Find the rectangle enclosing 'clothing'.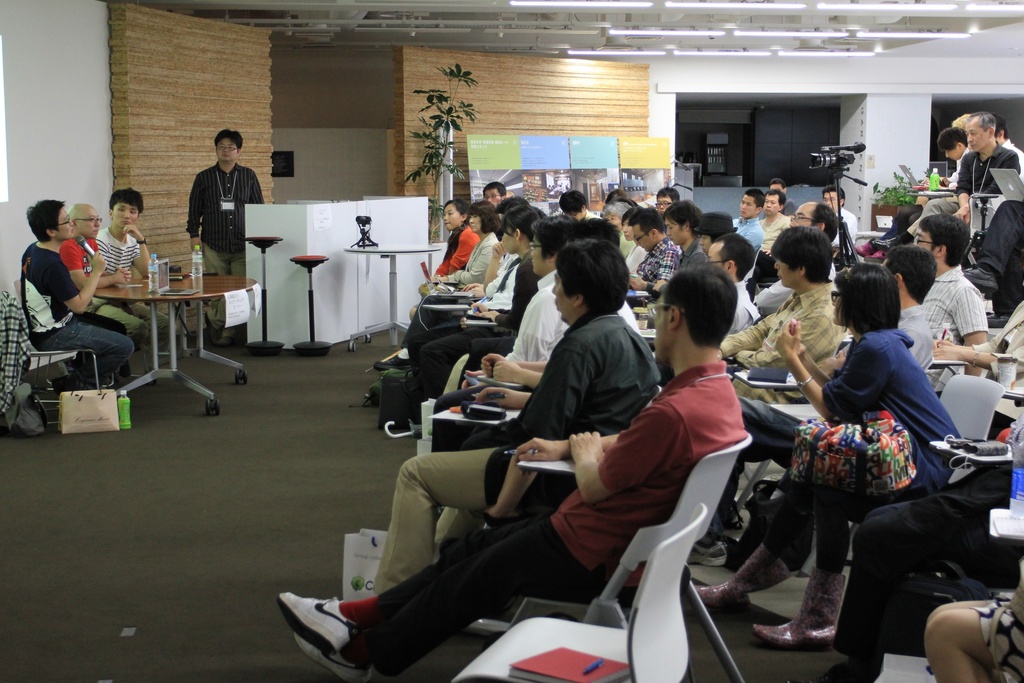
<region>977, 593, 1023, 682</region>.
